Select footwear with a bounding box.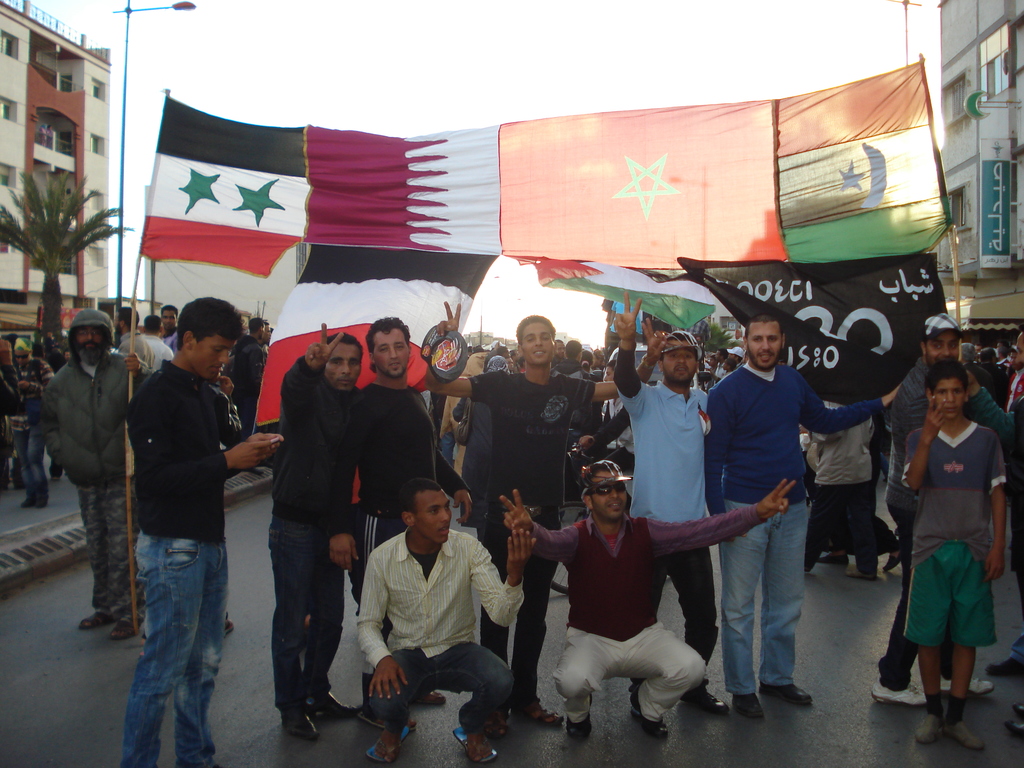
bbox=(488, 707, 511, 738).
